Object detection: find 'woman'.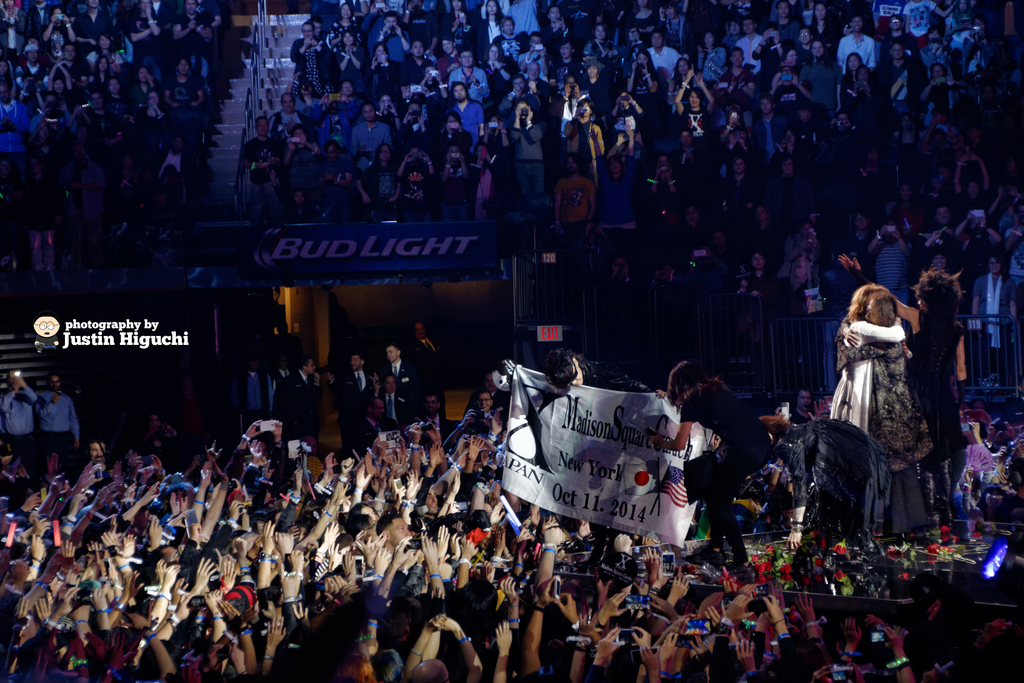
<box>787,103,820,156</box>.
